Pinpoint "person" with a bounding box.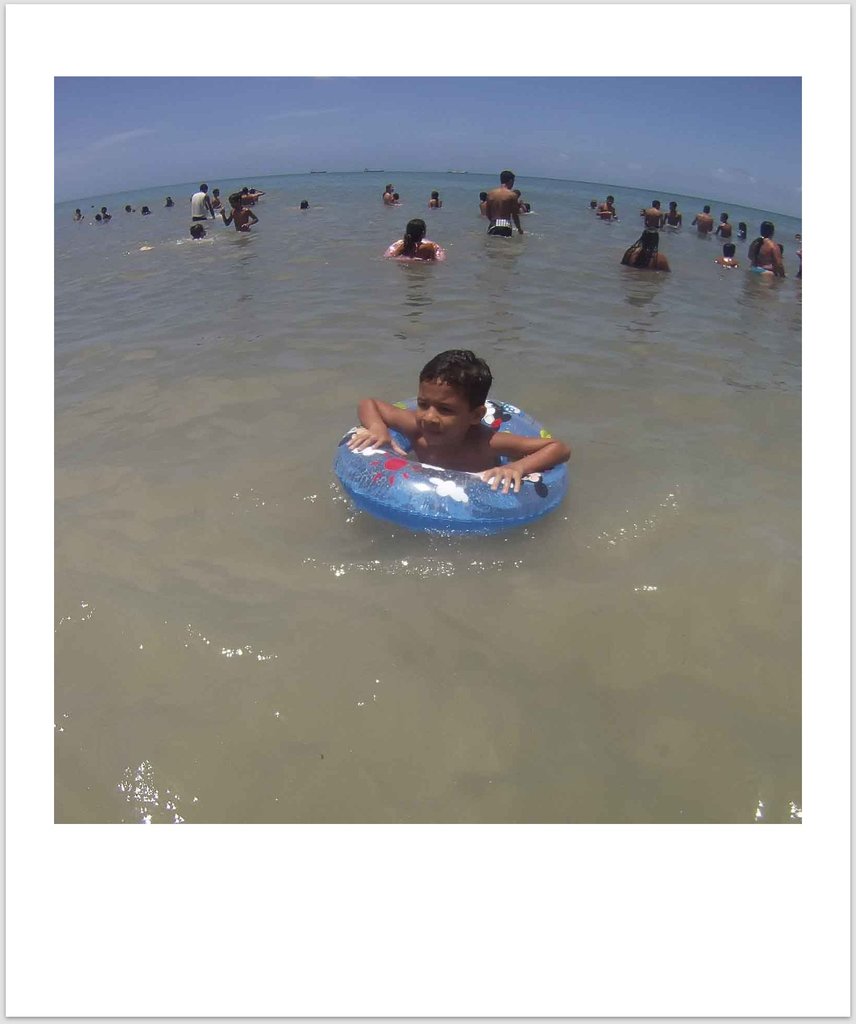
bbox(798, 253, 801, 260).
